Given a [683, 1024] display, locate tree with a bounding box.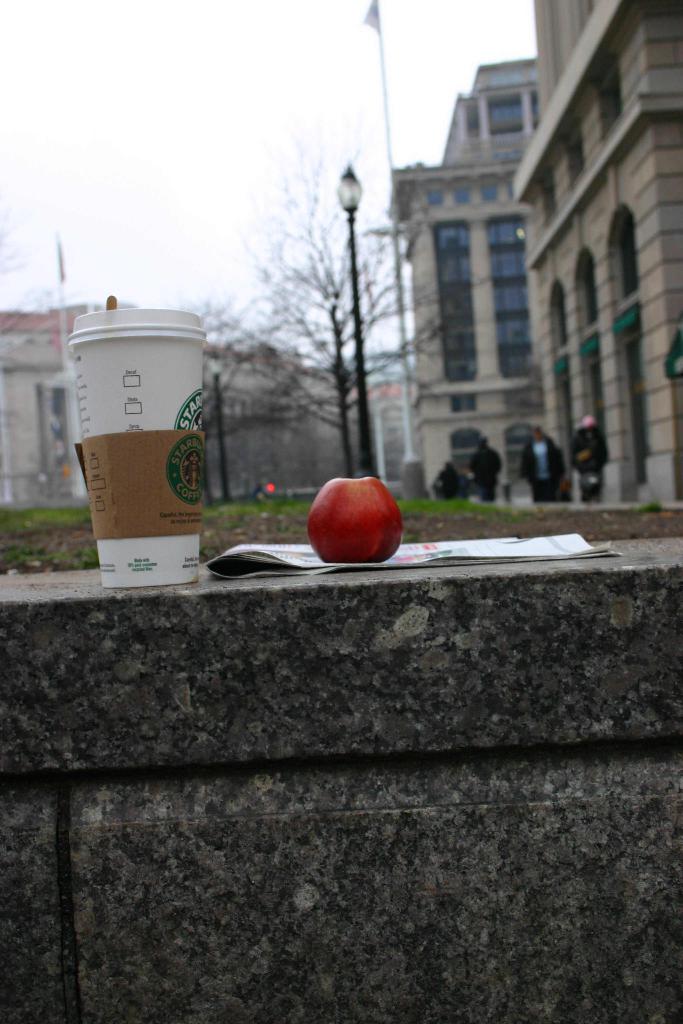
Located: bbox=(201, 109, 453, 485).
